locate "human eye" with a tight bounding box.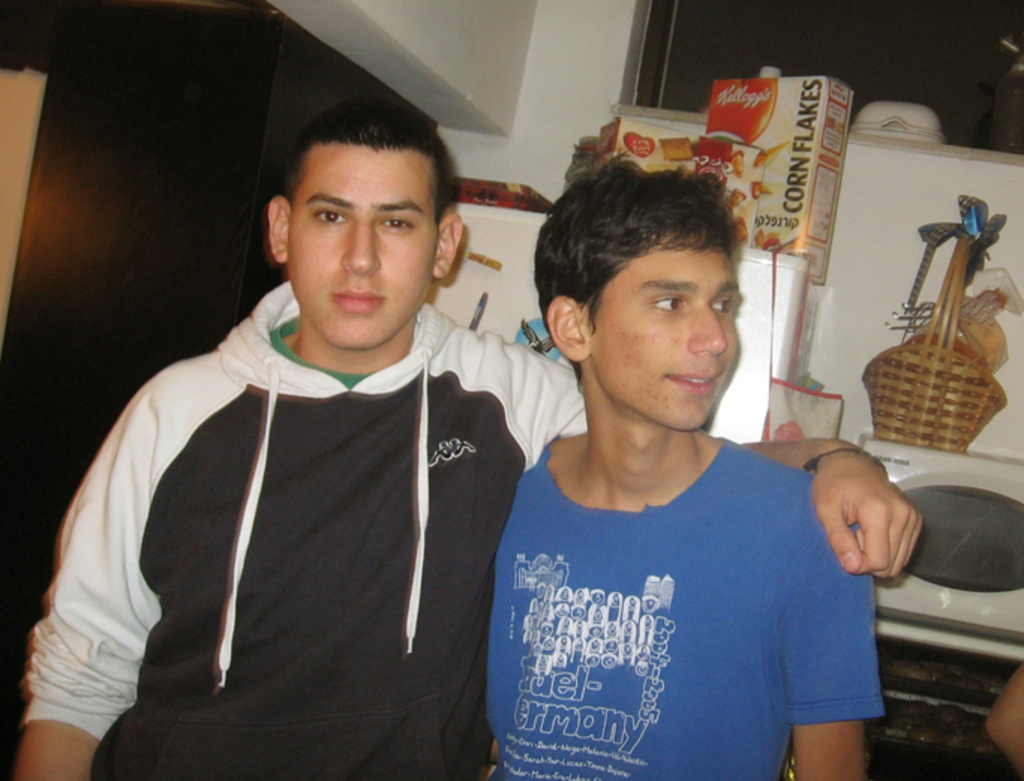
{"left": 649, "top": 292, "right": 684, "bottom": 312}.
